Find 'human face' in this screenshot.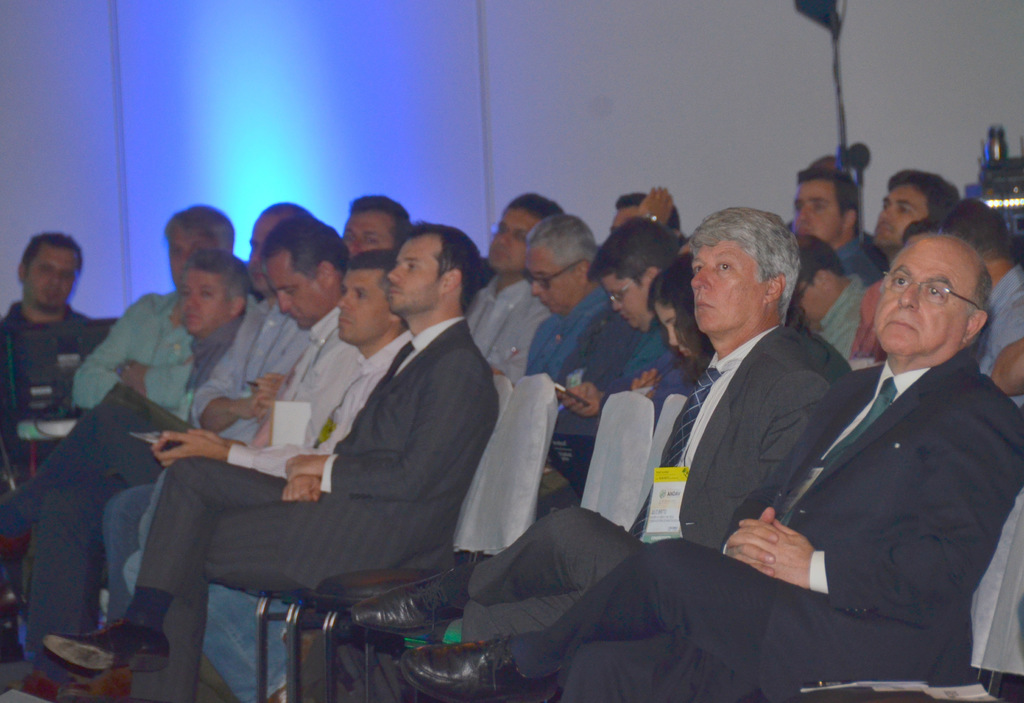
The bounding box for 'human face' is {"x1": 17, "y1": 236, "x2": 86, "y2": 314}.
